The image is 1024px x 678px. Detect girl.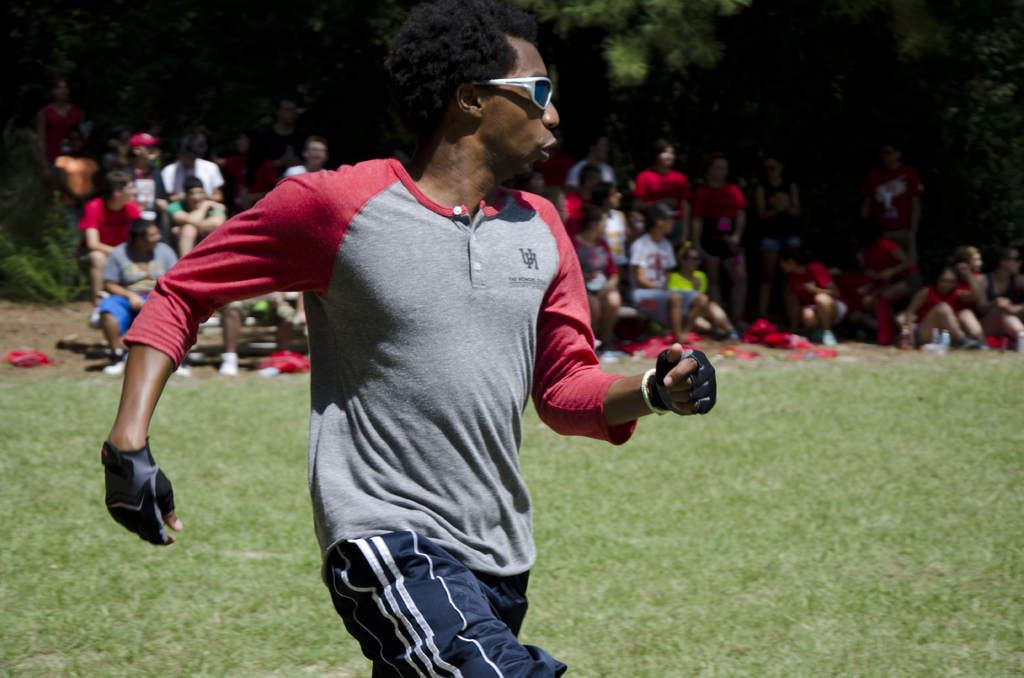
Detection: Rect(623, 206, 704, 342).
